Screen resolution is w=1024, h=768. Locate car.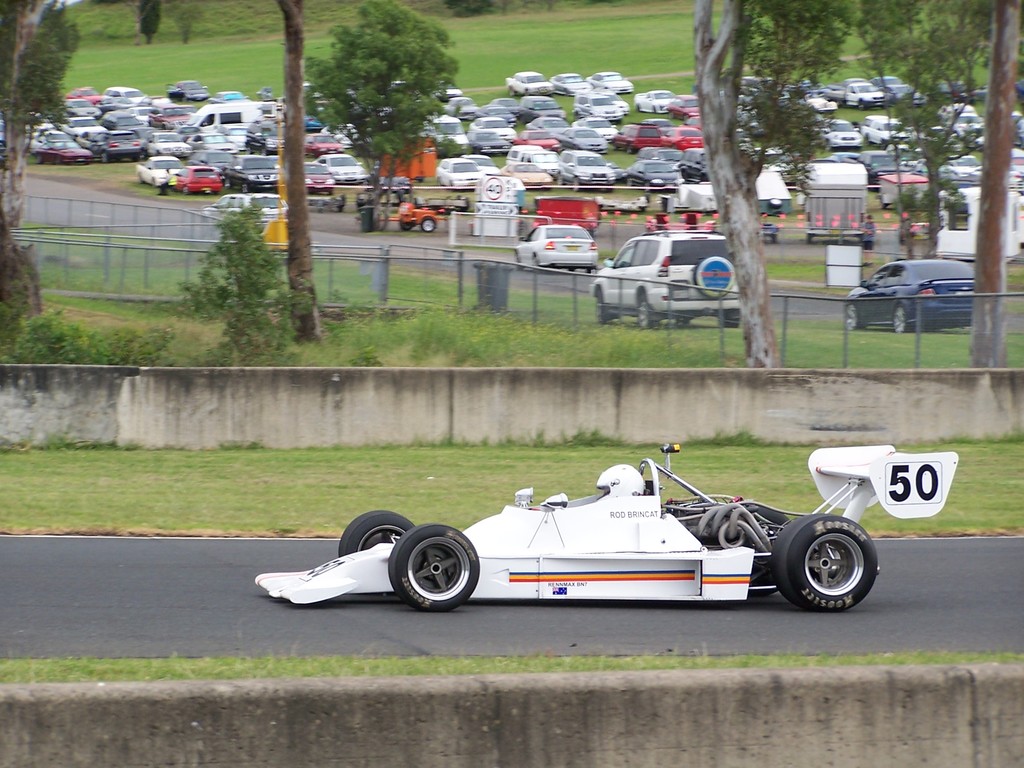
(838, 248, 990, 330).
